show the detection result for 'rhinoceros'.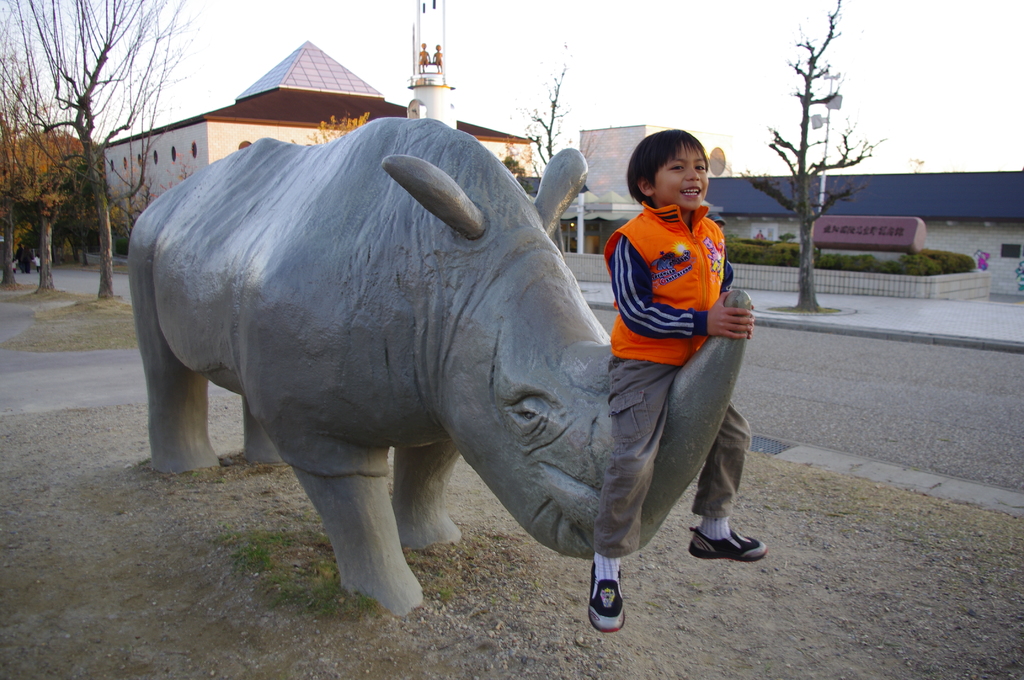
<box>123,109,753,619</box>.
